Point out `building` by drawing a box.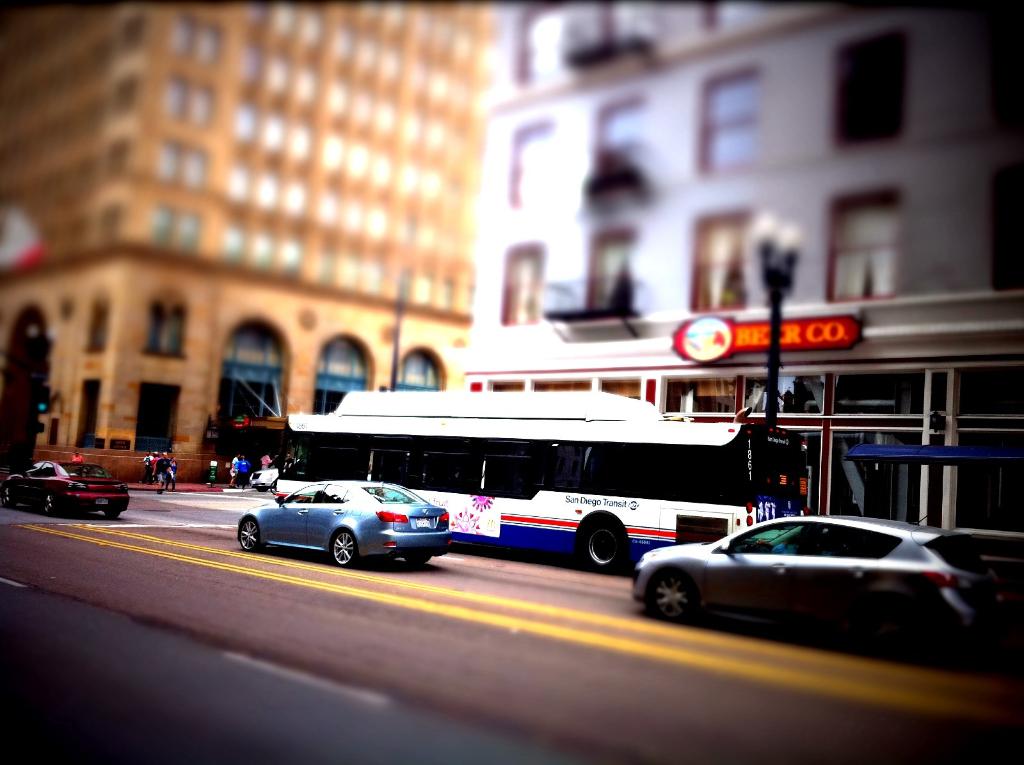
crop(0, 8, 500, 485).
